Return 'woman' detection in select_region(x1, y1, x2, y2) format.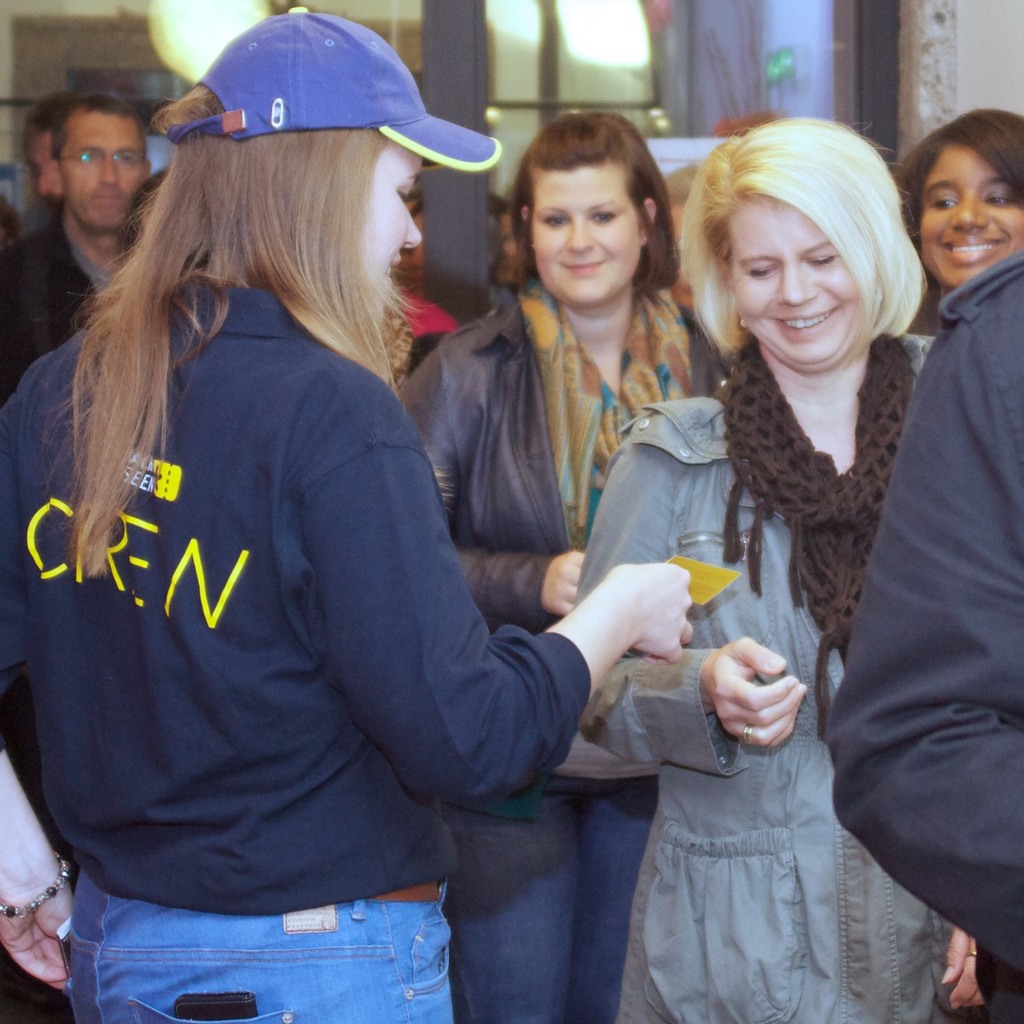
select_region(0, 7, 692, 1023).
